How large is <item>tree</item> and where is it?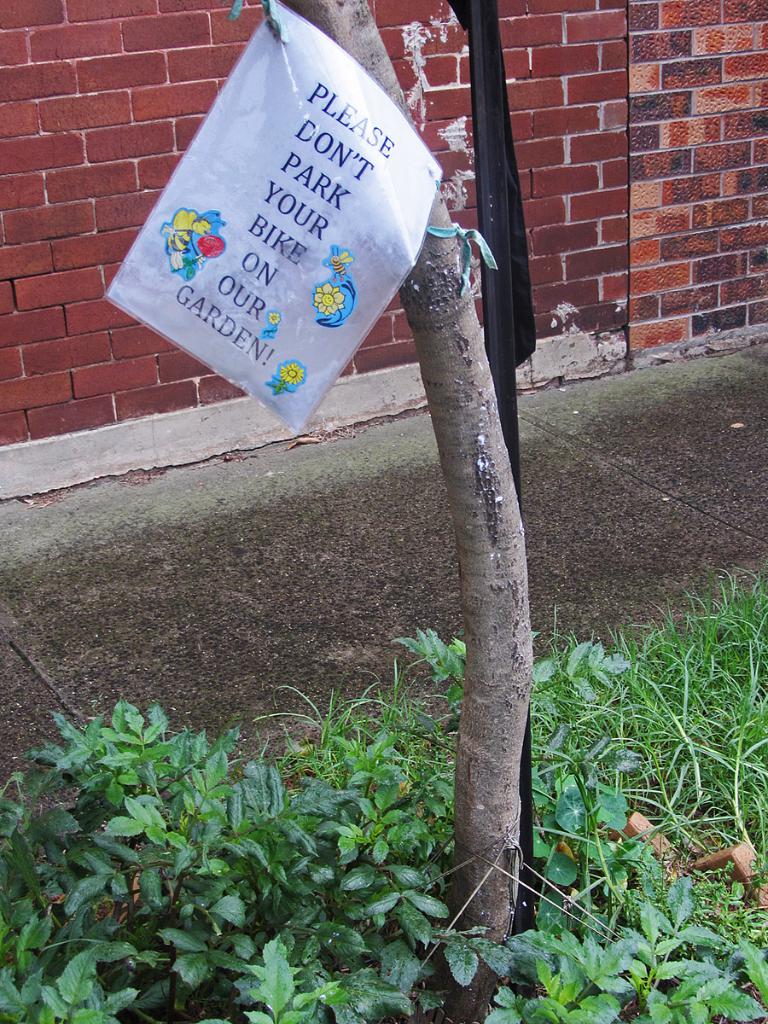
Bounding box: {"x1": 267, "y1": 0, "x2": 532, "y2": 936}.
